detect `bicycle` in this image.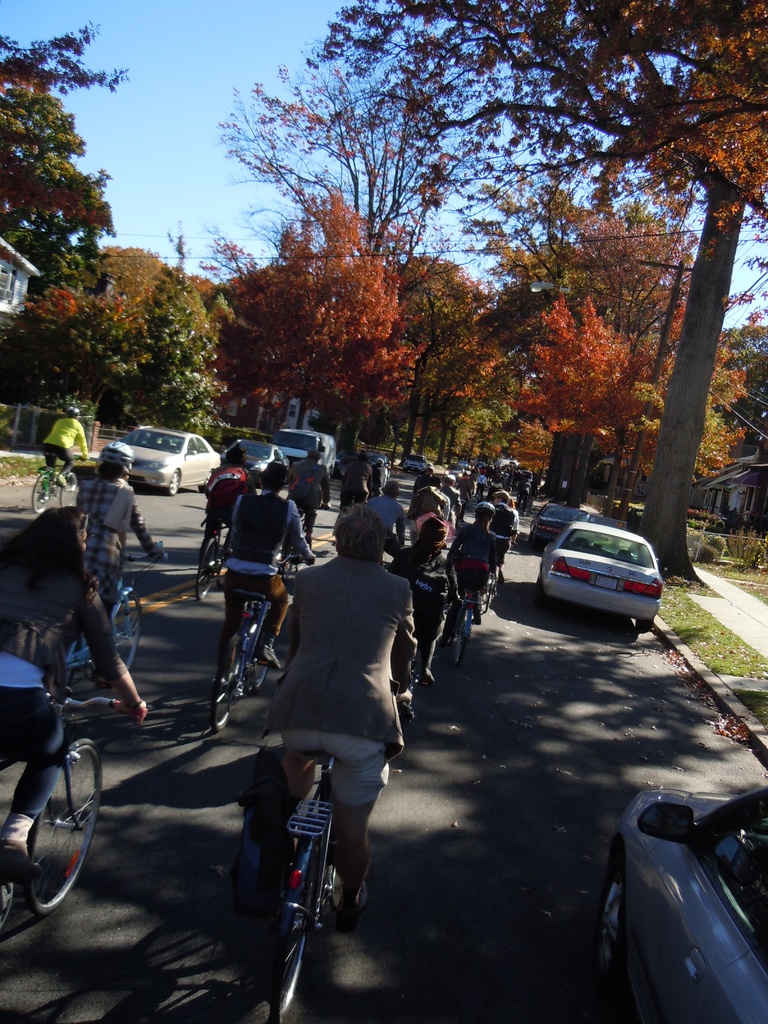
Detection: x1=410 y1=594 x2=461 y2=694.
